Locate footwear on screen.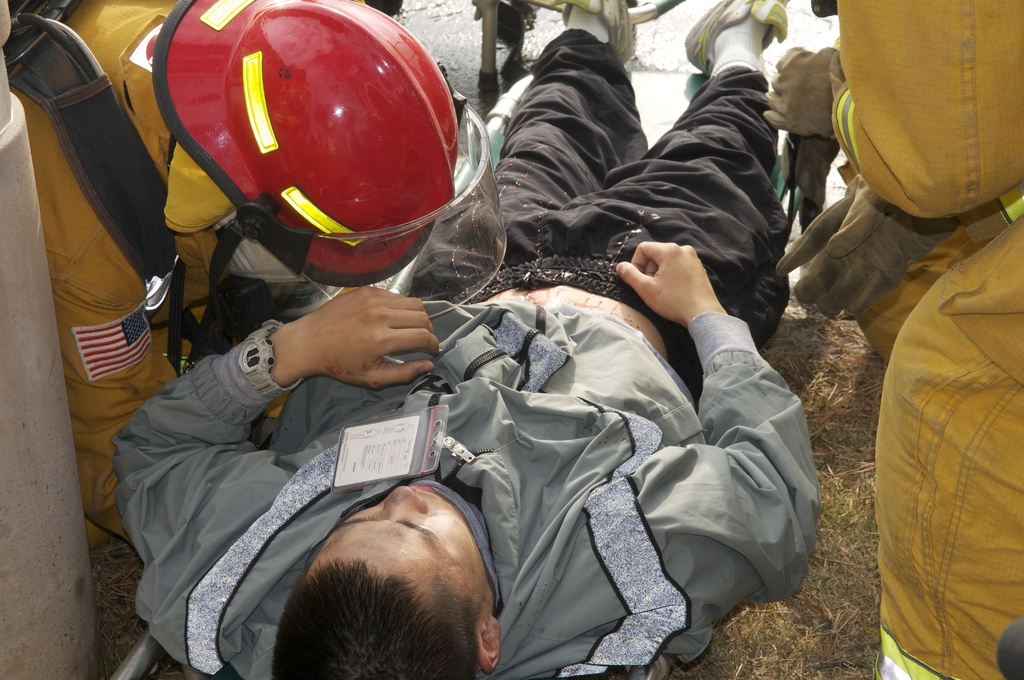
On screen at left=551, top=0, right=636, bottom=63.
